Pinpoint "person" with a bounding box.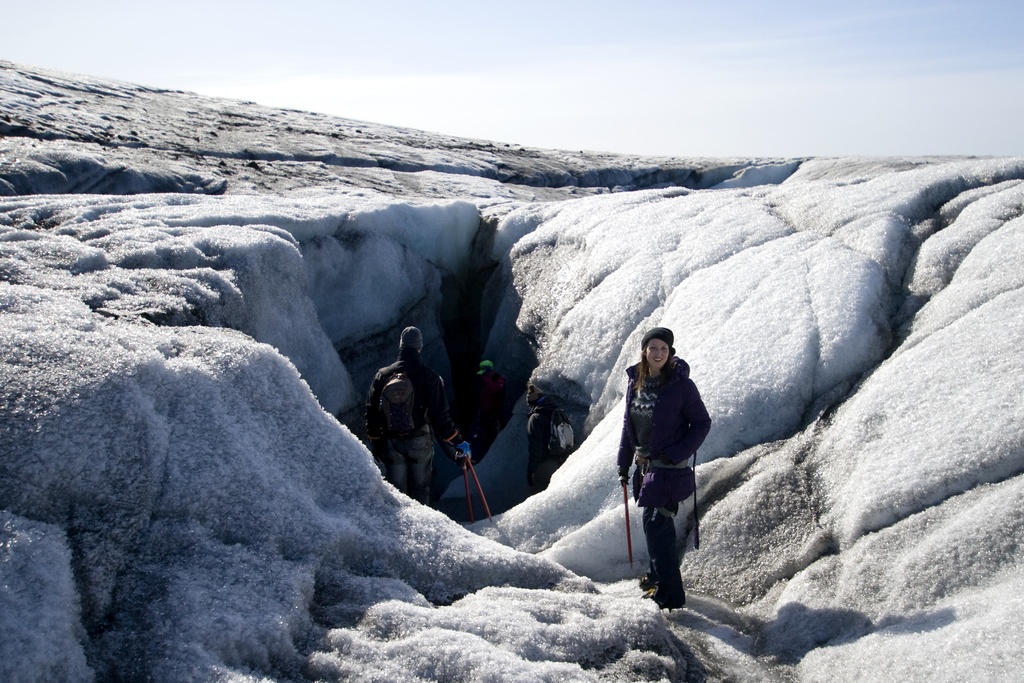
{"x1": 628, "y1": 325, "x2": 719, "y2": 631}.
